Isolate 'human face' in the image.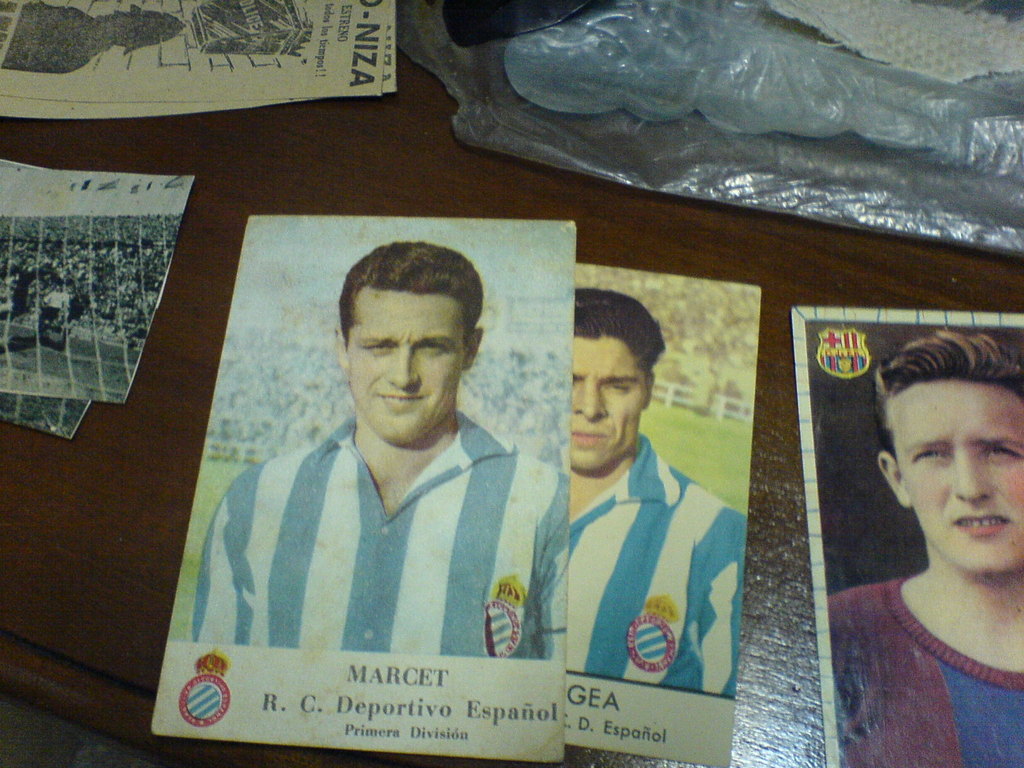
Isolated region: left=344, top=290, right=468, bottom=442.
